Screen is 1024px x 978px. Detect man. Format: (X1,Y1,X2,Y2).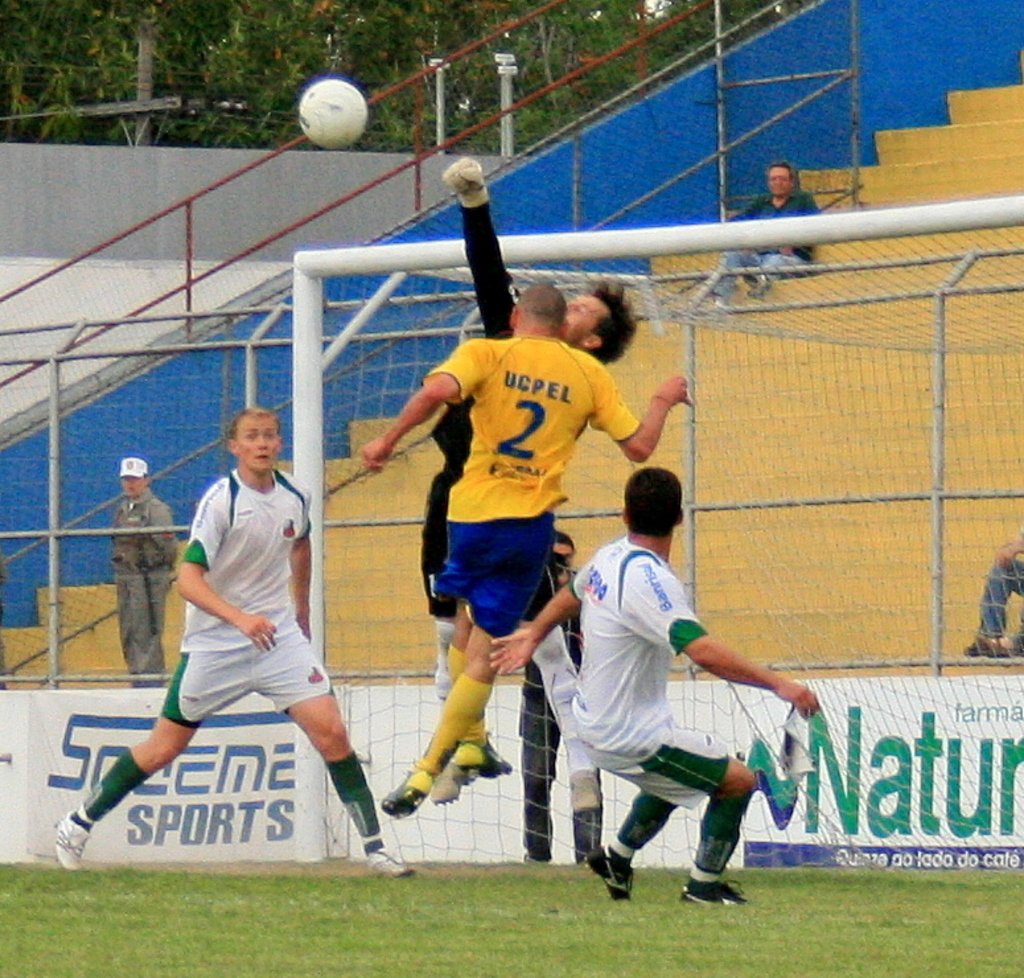
(49,402,415,876).
